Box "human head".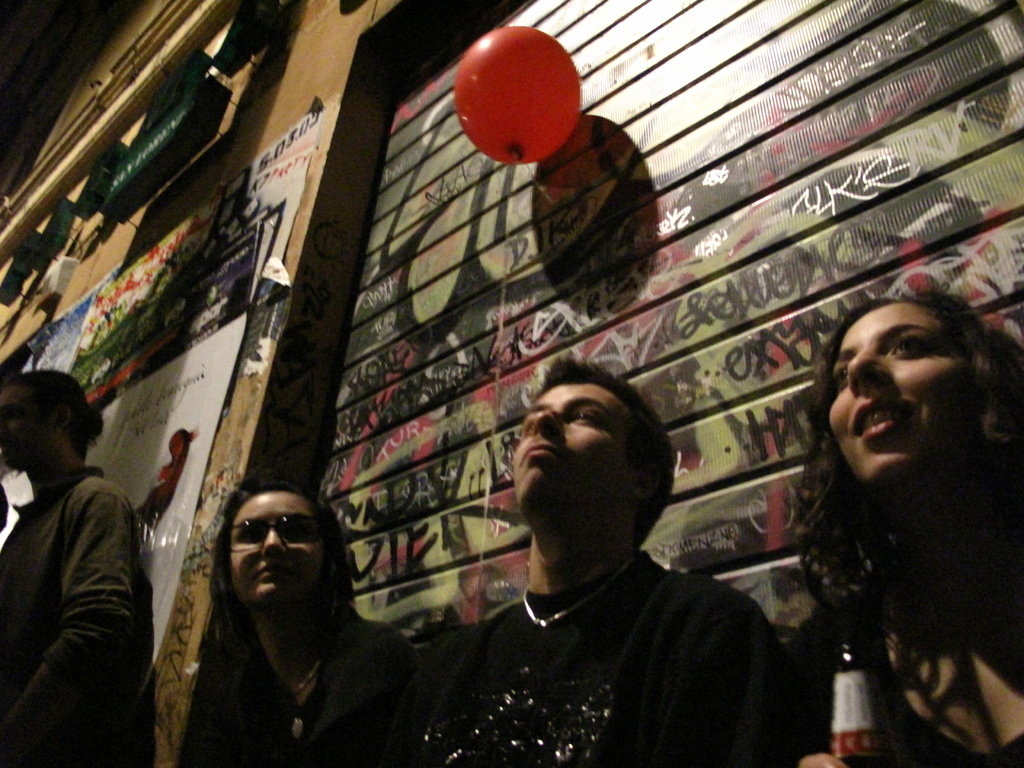
bbox=(818, 299, 1010, 491).
